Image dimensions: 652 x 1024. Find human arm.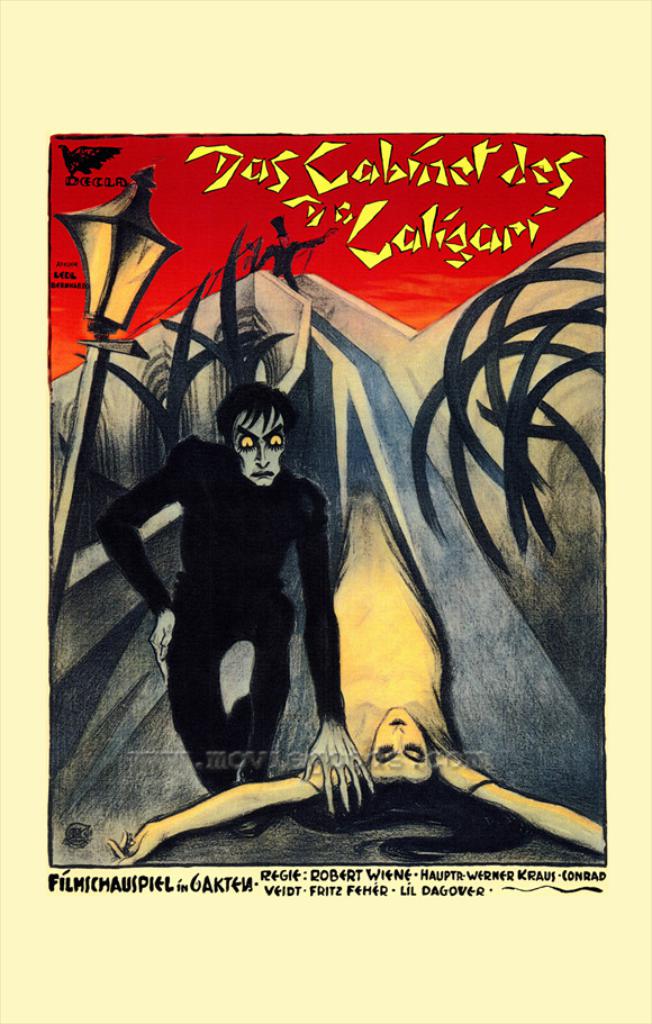
<box>440,753,607,853</box>.
